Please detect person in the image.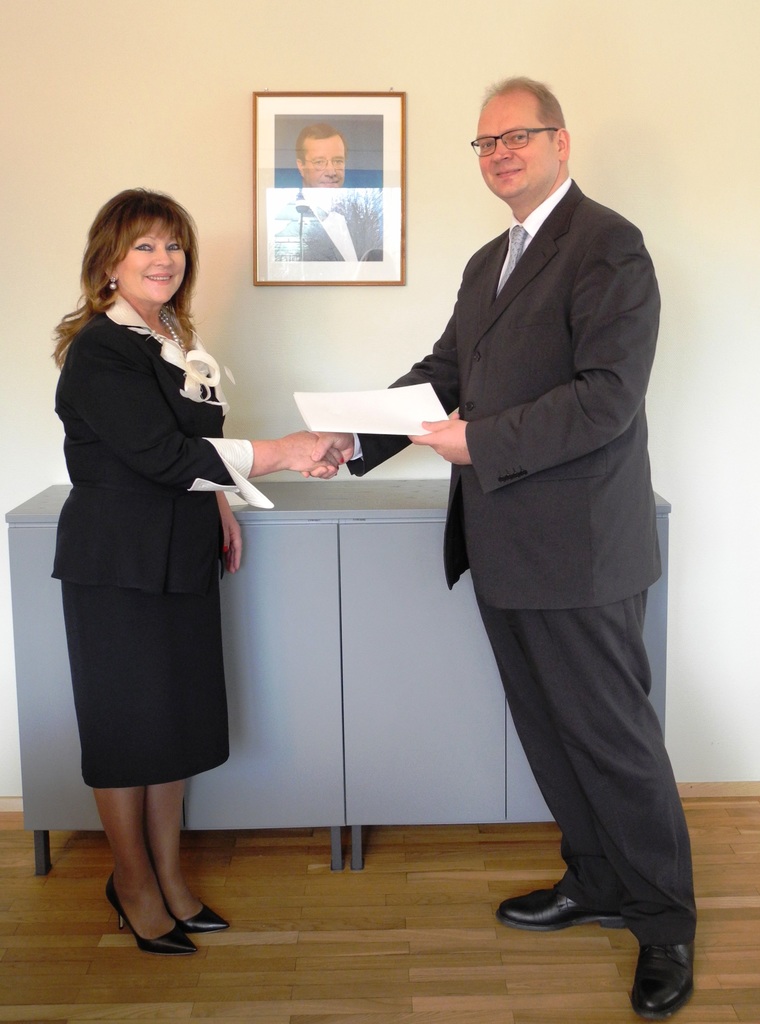
(271, 116, 388, 259).
